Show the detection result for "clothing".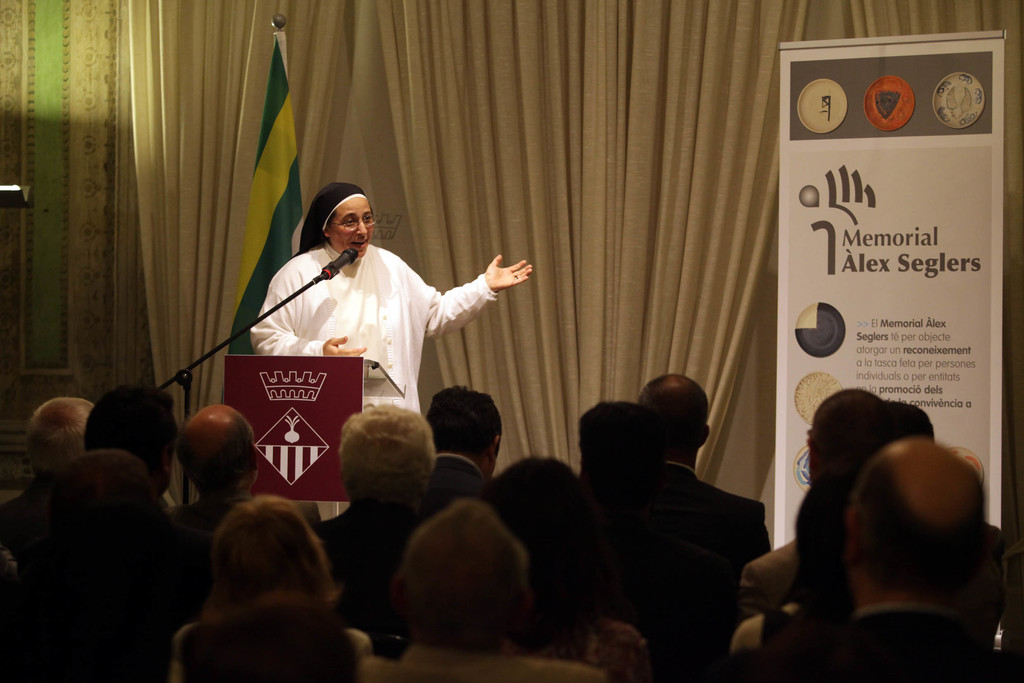
{"x1": 228, "y1": 231, "x2": 494, "y2": 422}.
